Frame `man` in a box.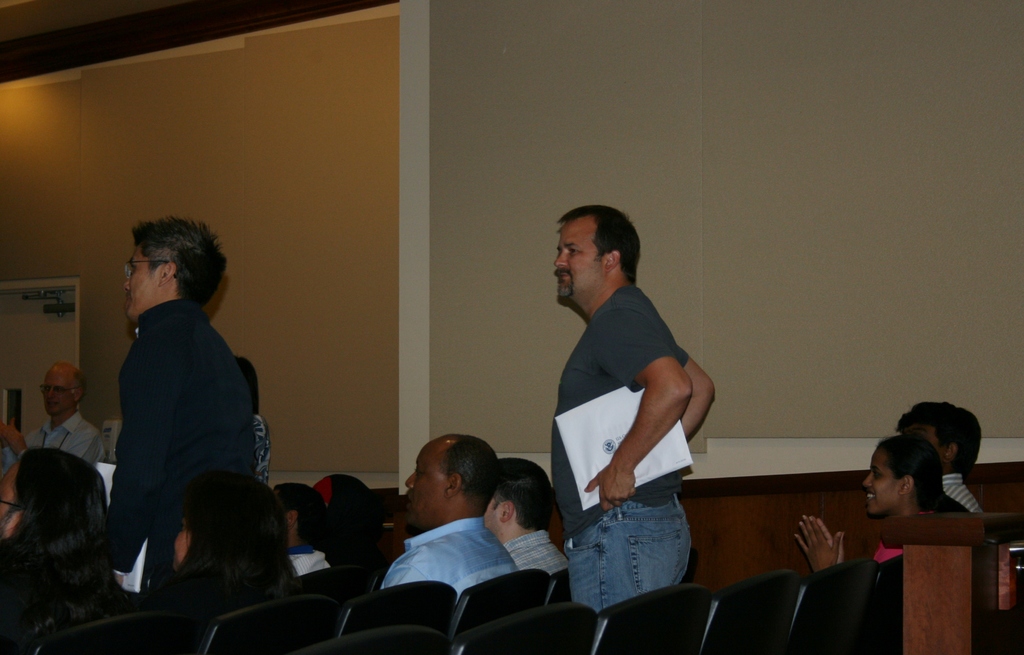
pyautogui.locateOnScreen(318, 473, 383, 567).
